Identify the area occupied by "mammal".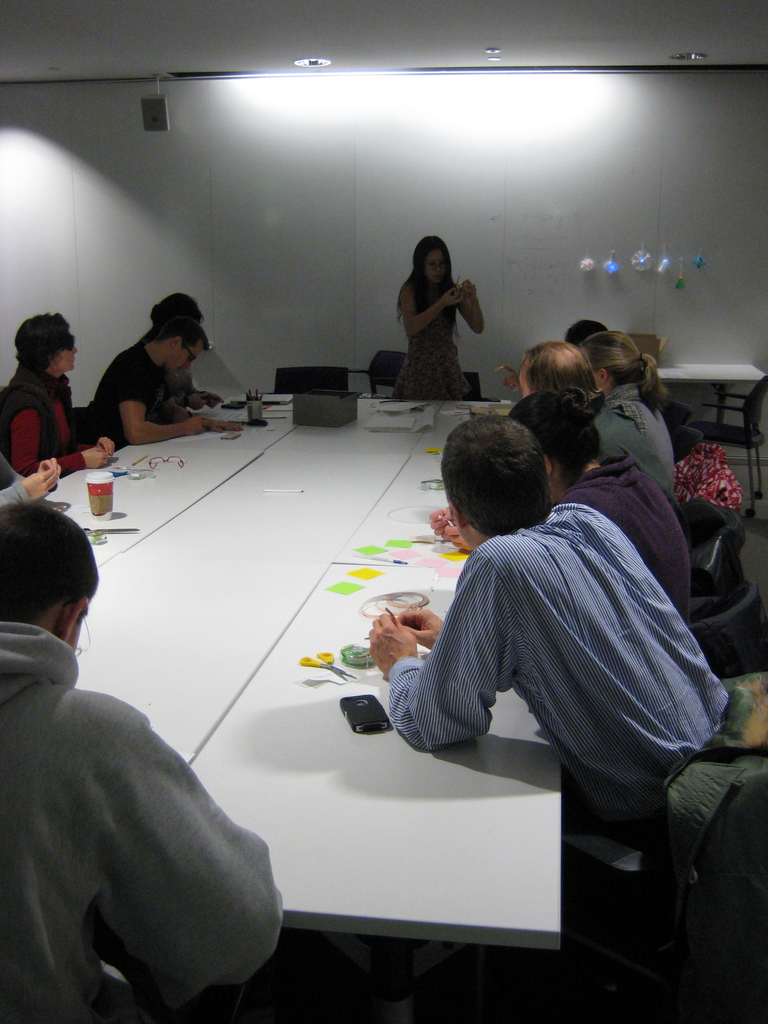
Area: box=[394, 234, 485, 397].
